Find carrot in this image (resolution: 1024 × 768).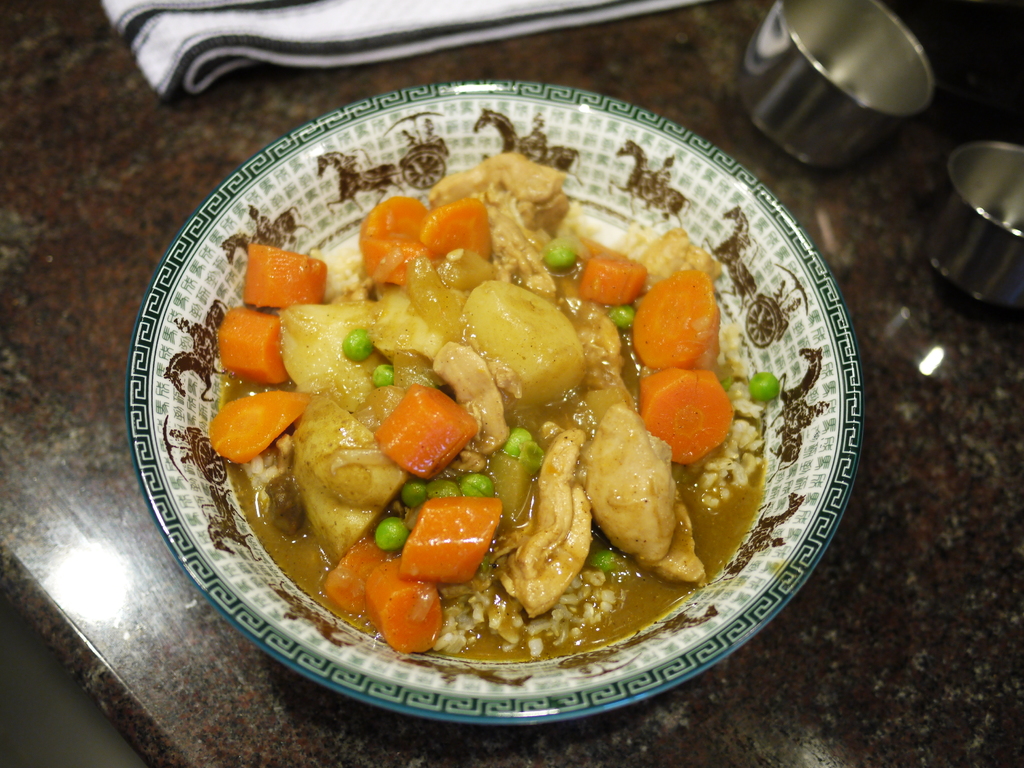
x1=366 y1=553 x2=440 y2=648.
